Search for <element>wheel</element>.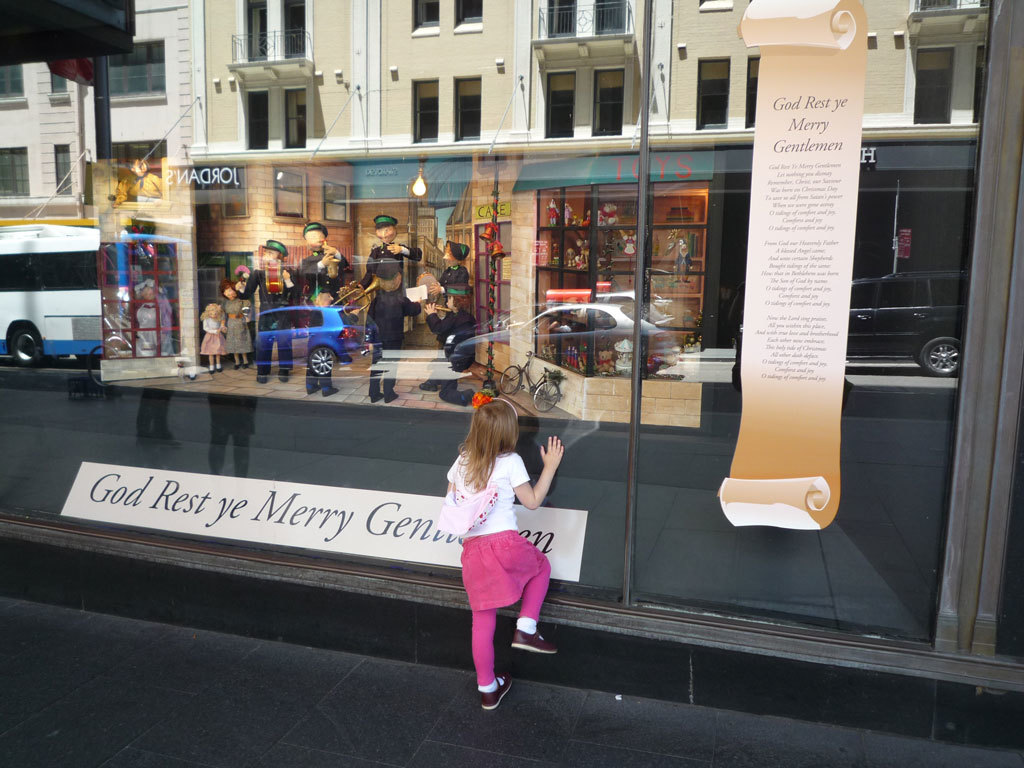
Found at crop(534, 380, 560, 413).
